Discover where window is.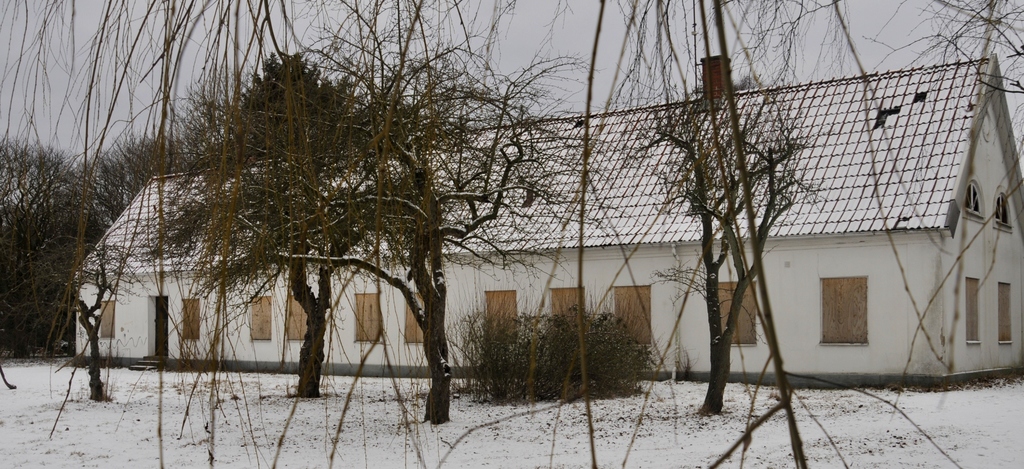
Discovered at {"left": 252, "top": 296, "right": 273, "bottom": 341}.
